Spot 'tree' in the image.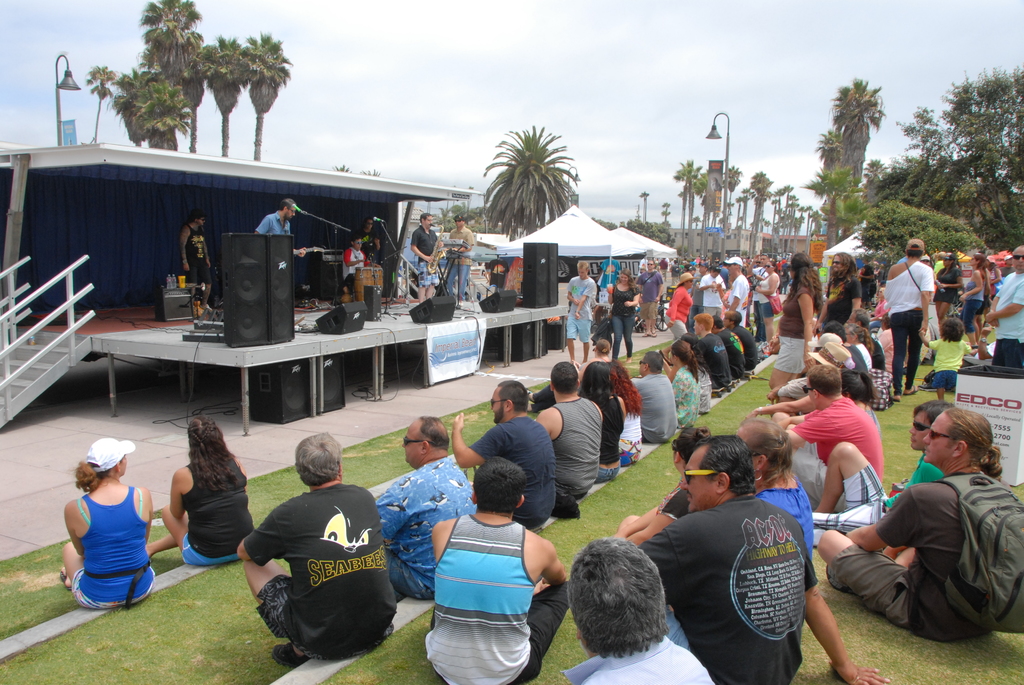
'tree' found at bbox(326, 164, 355, 176).
